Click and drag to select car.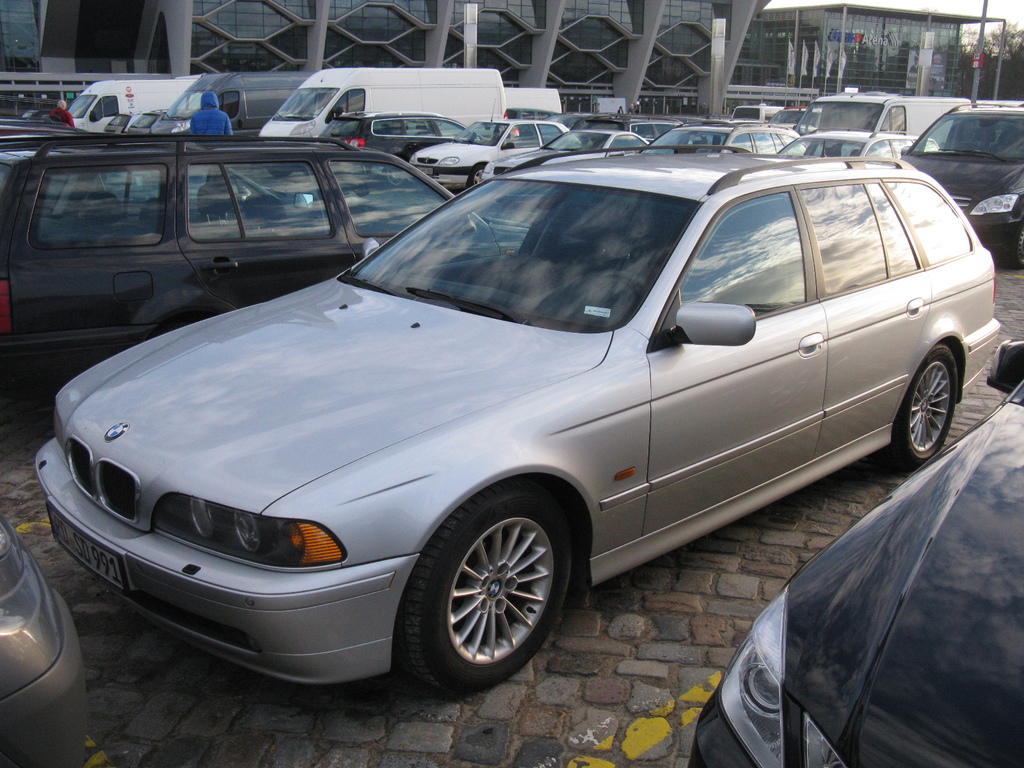
Selection: detection(691, 343, 1023, 767).
